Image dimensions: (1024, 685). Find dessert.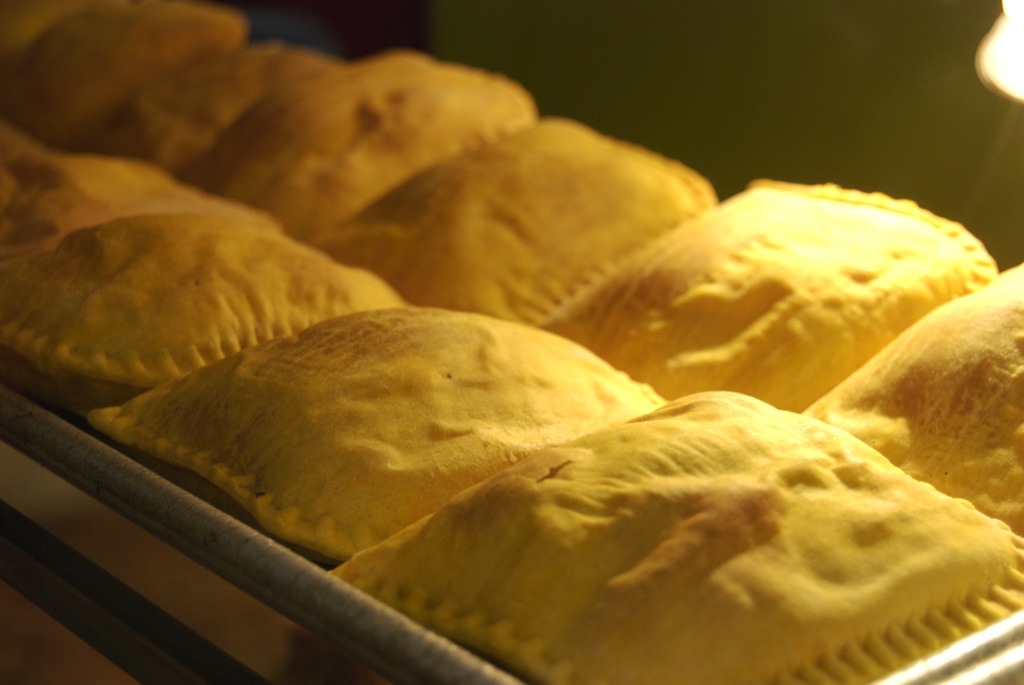
0,211,396,399.
